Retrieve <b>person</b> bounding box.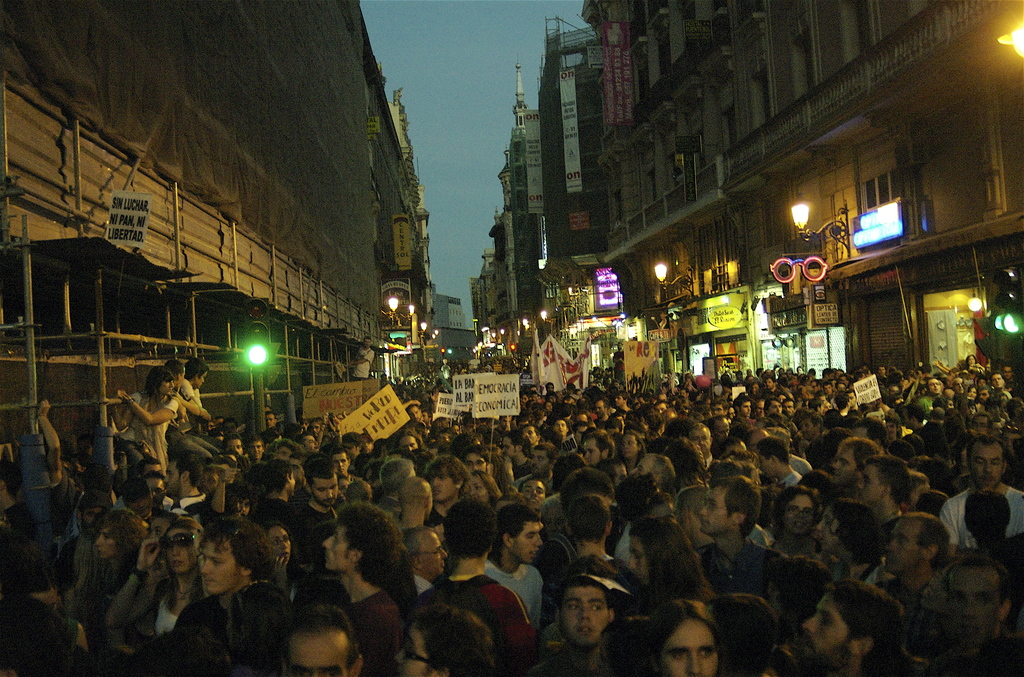
Bounding box: [556, 466, 616, 521].
